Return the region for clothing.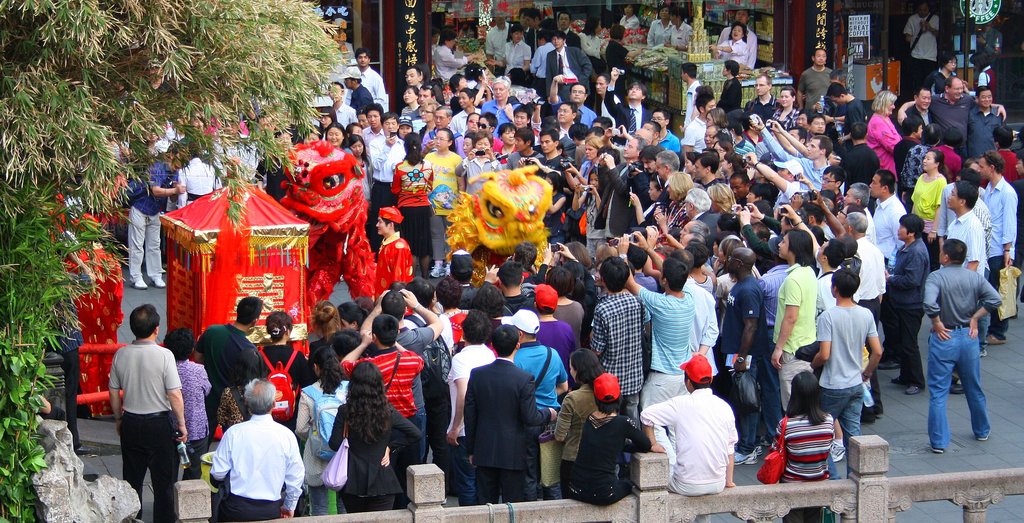
x1=755, y1=267, x2=792, y2=447.
